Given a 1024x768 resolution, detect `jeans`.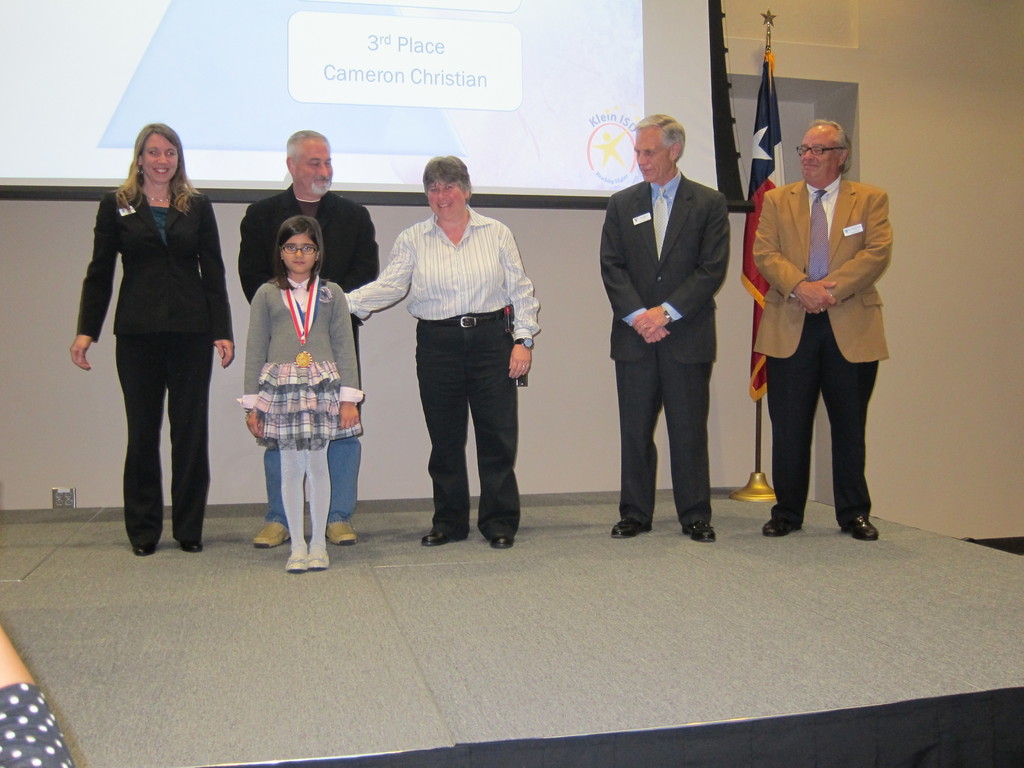
BBox(2, 685, 77, 767).
